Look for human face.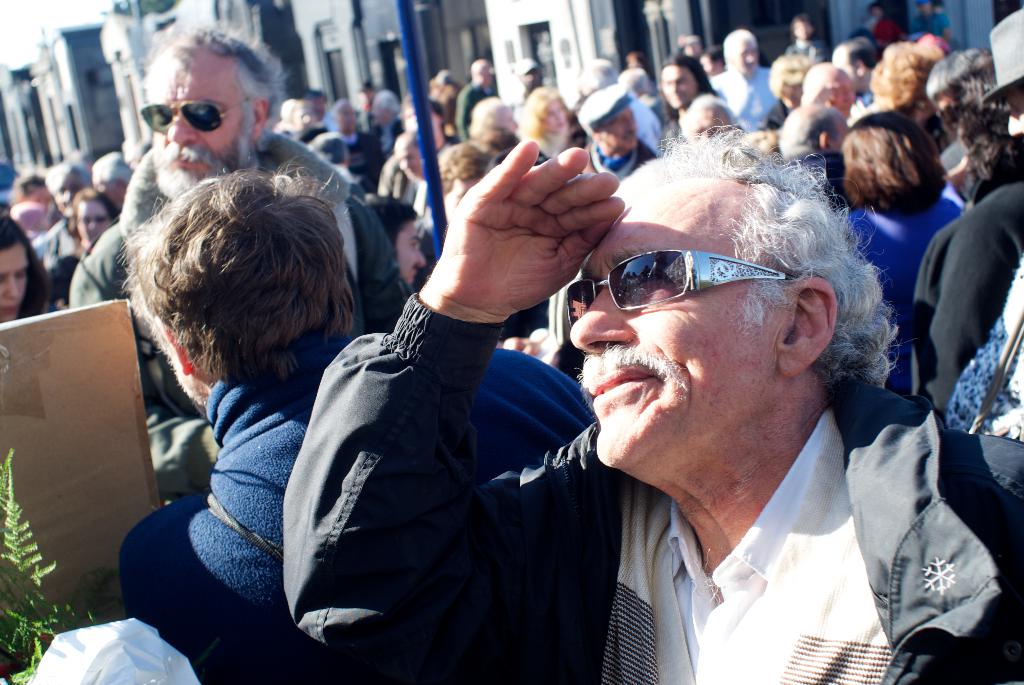
Found: 77/198/109/246.
